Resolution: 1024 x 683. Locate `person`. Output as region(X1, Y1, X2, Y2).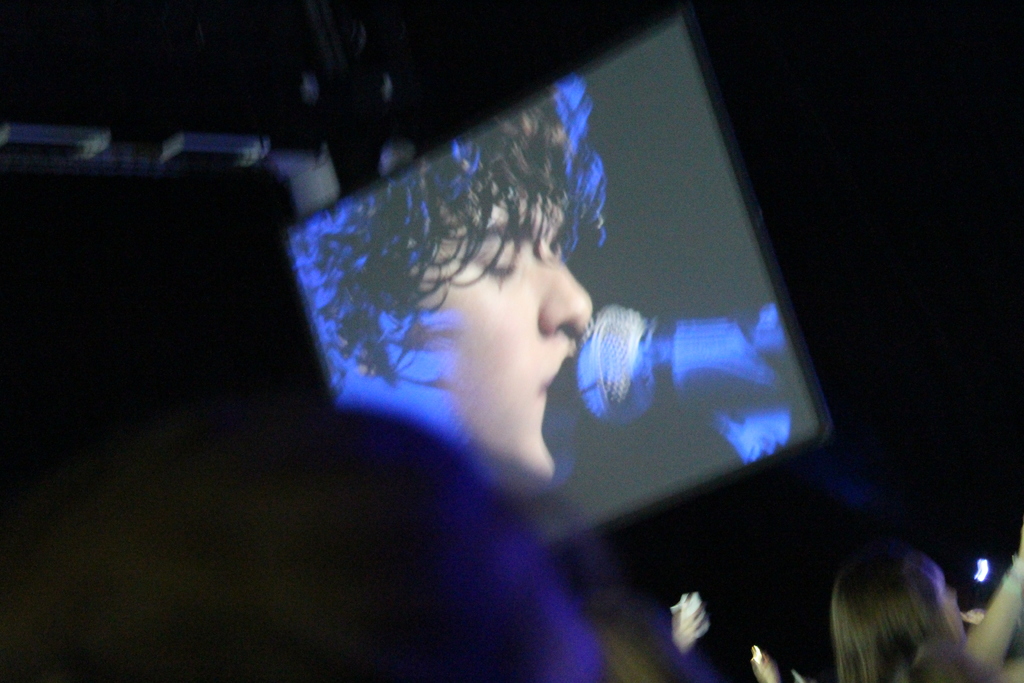
region(830, 542, 1023, 682).
